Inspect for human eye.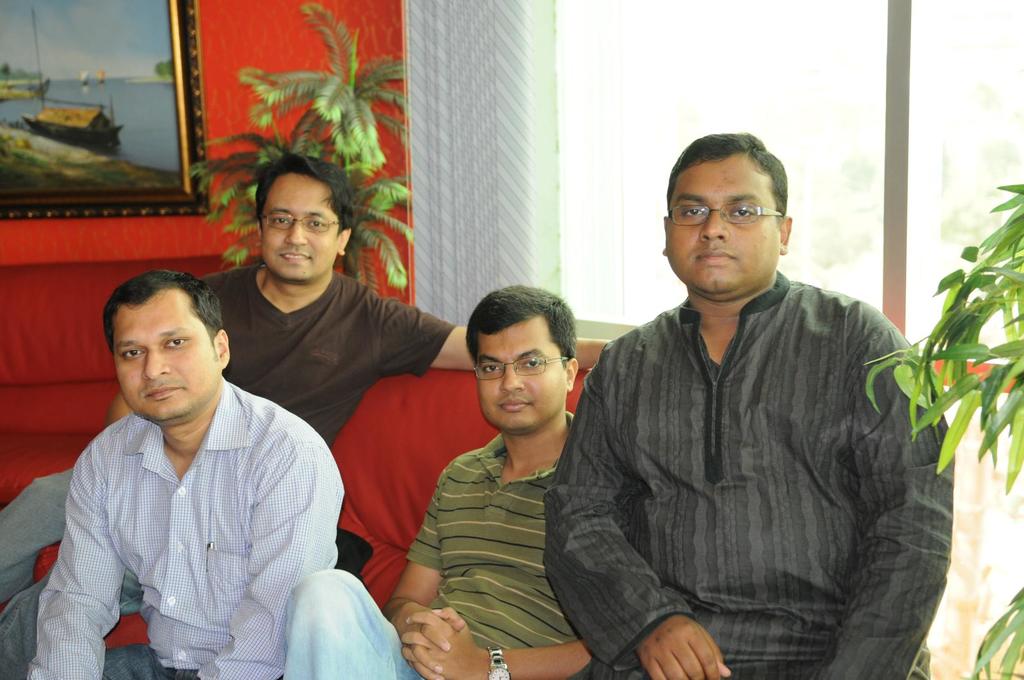
Inspection: {"x1": 483, "y1": 363, "x2": 501, "y2": 372}.
